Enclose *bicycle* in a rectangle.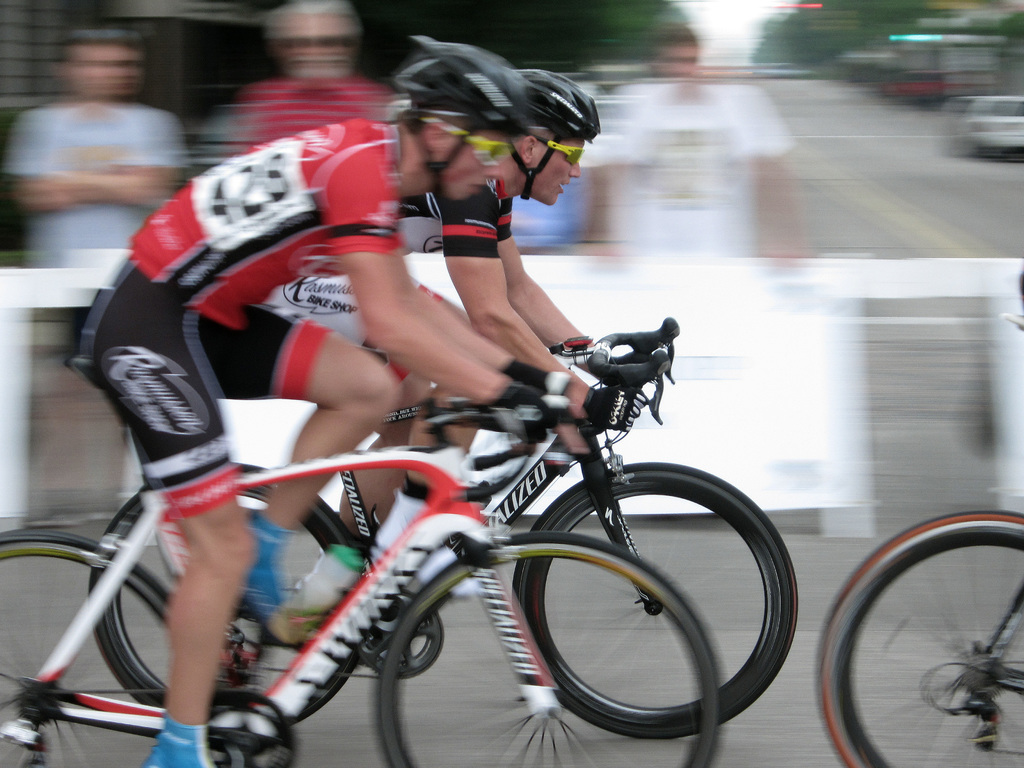
[x1=85, y1=314, x2=801, y2=741].
